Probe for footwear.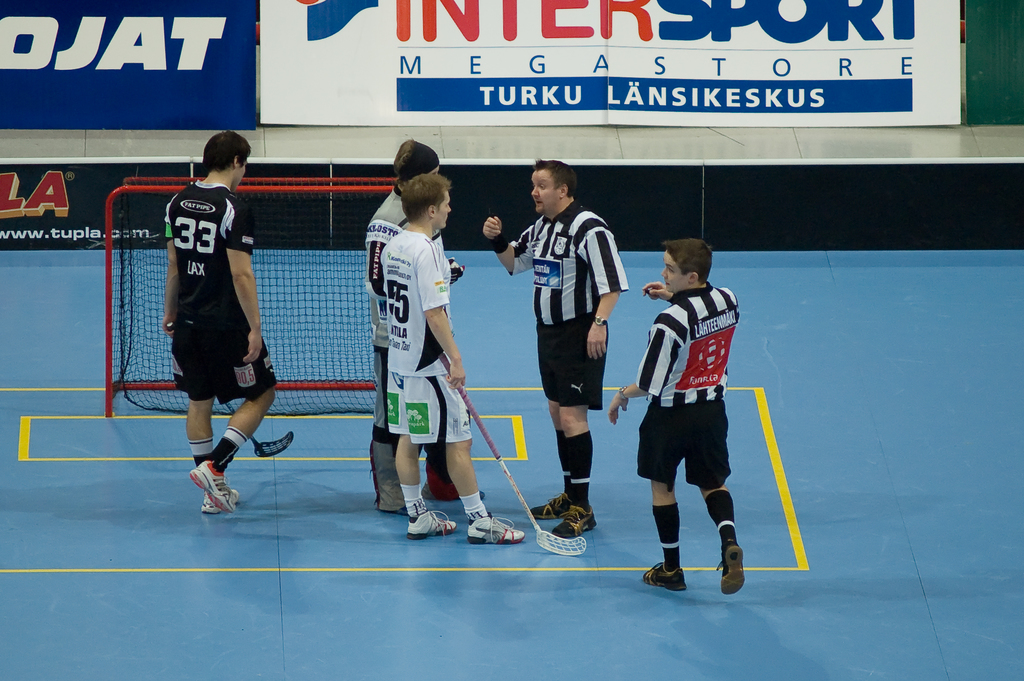
Probe result: locate(467, 515, 524, 544).
